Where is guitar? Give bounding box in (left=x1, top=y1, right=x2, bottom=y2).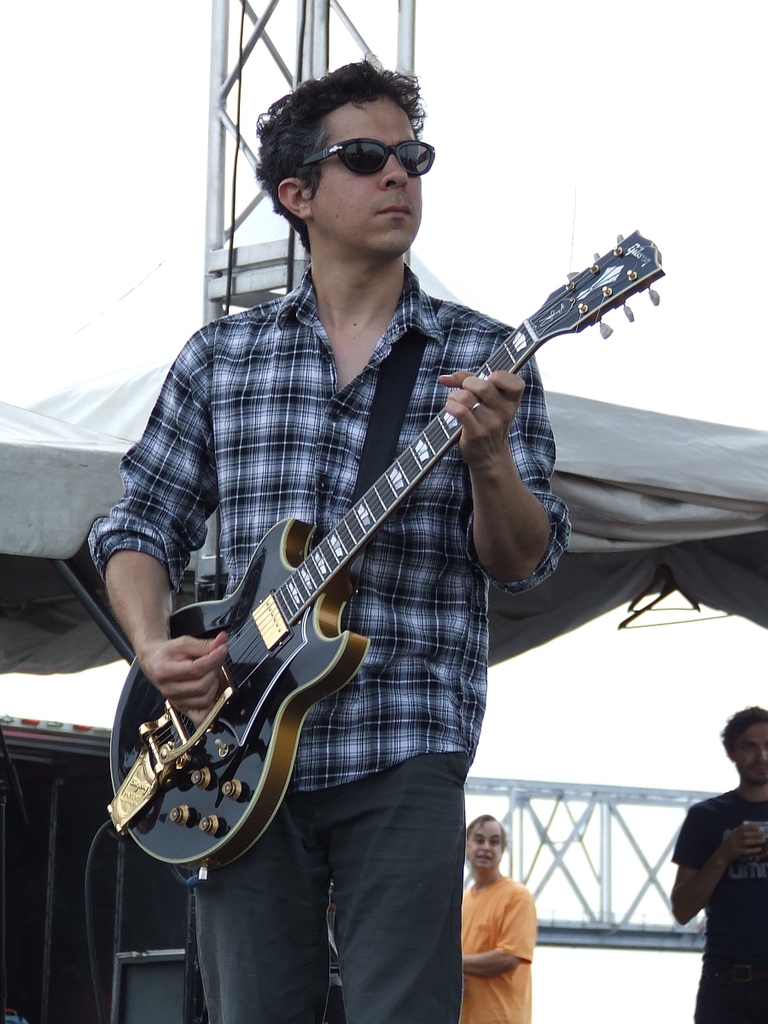
(left=101, top=217, right=621, bottom=852).
